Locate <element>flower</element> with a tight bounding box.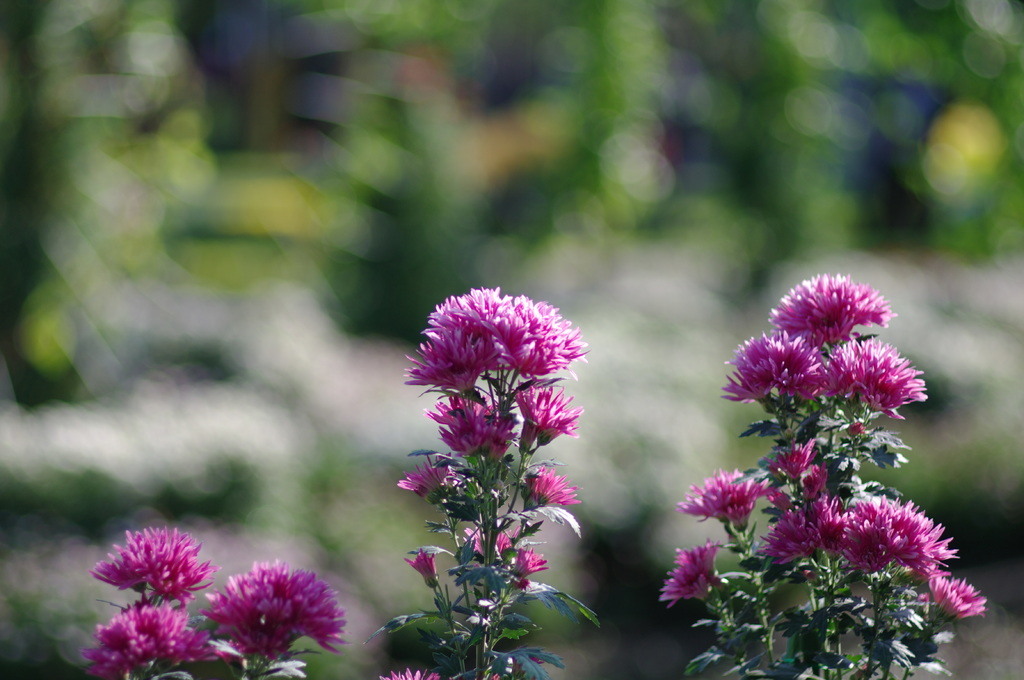
box=[85, 525, 218, 610].
